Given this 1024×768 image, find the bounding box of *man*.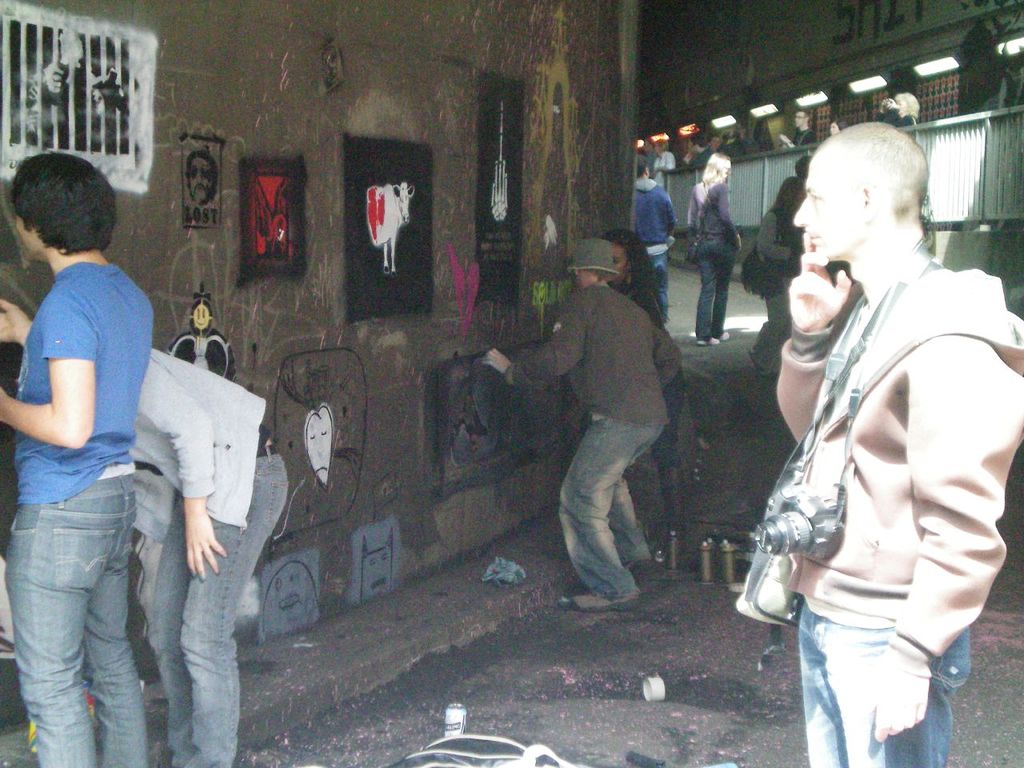
{"x1": 626, "y1": 155, "x2": 675, "y2": 327}.
